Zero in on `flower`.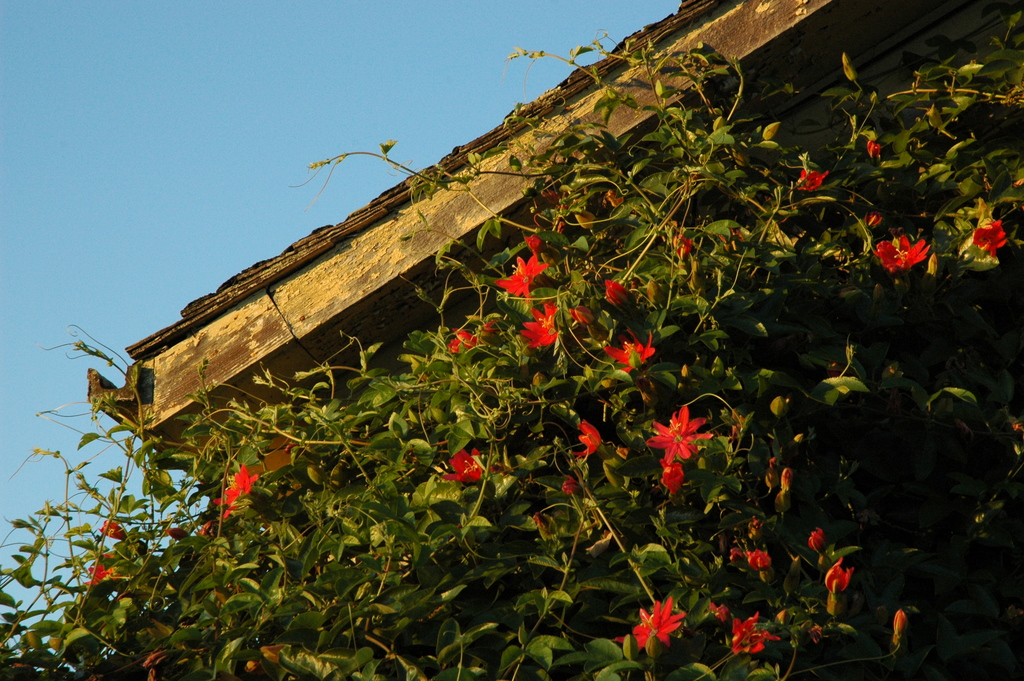
Zeroed in: Rect(495, 238, 551, 297).
